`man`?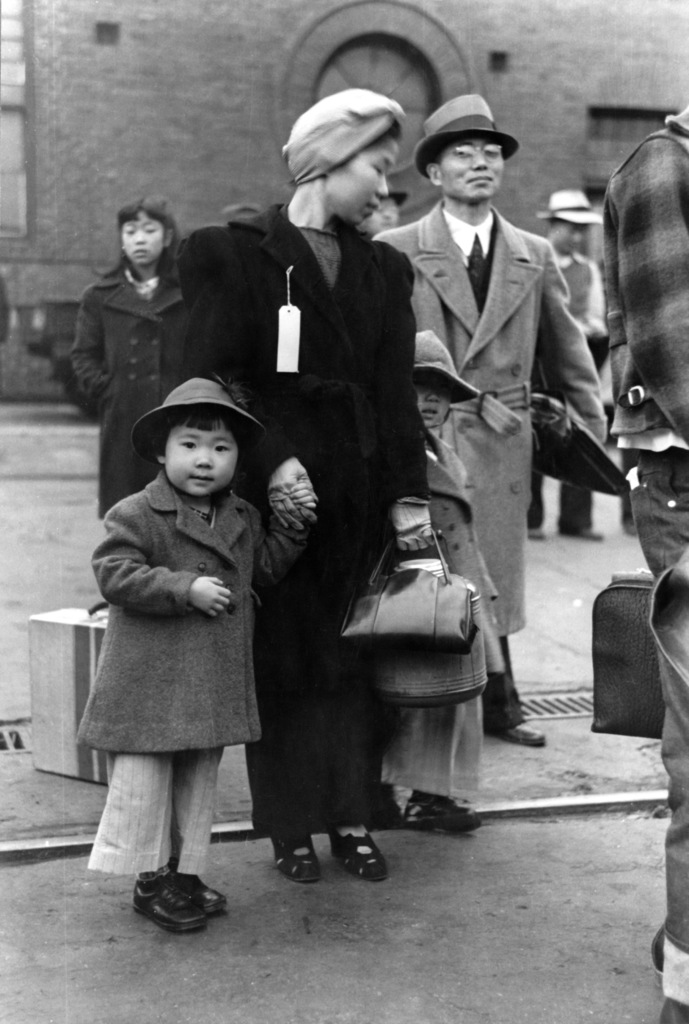
(left=380, top=102, right=610, bottom=691)
